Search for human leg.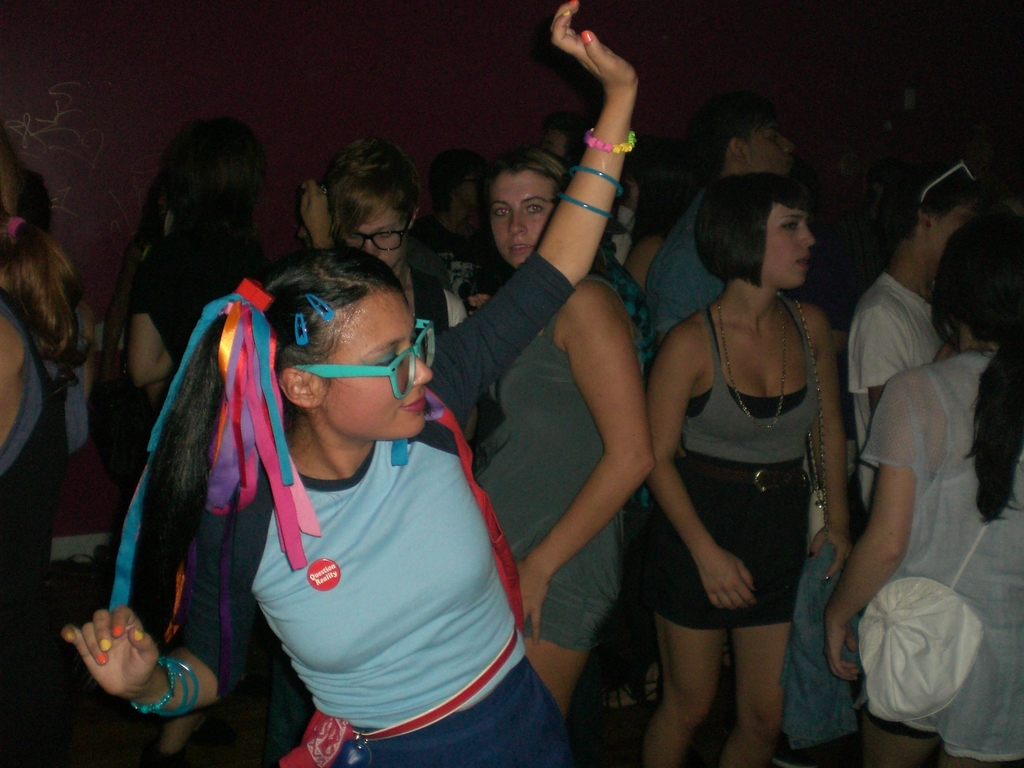
Found at x1=650 y1=529 x2=799 y2=741.
